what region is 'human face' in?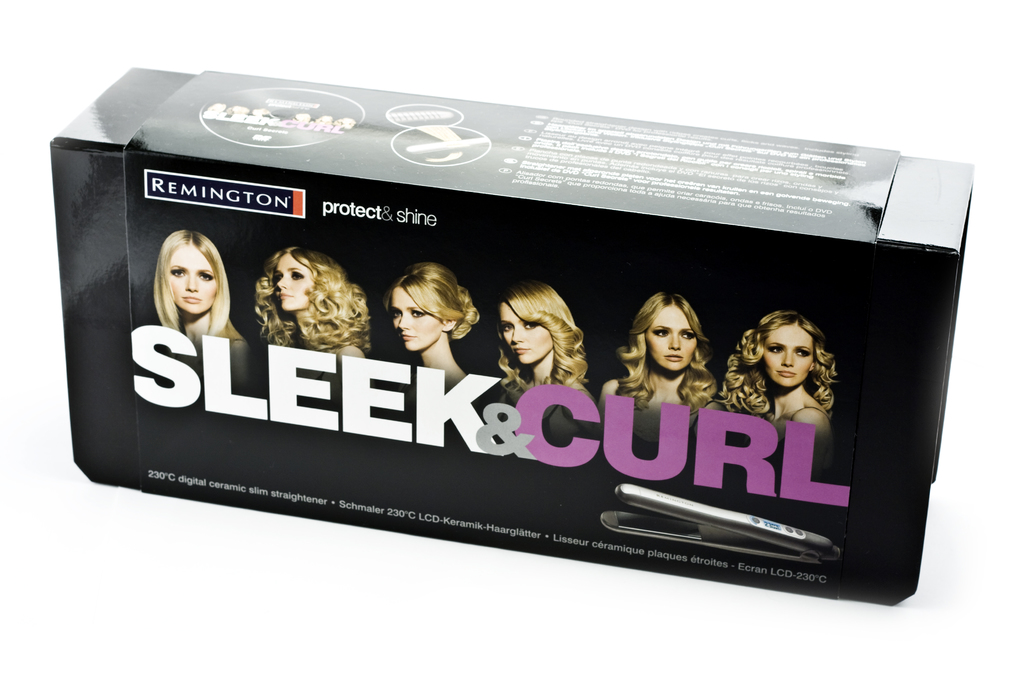
Rect(386, 282, 445, 353).
